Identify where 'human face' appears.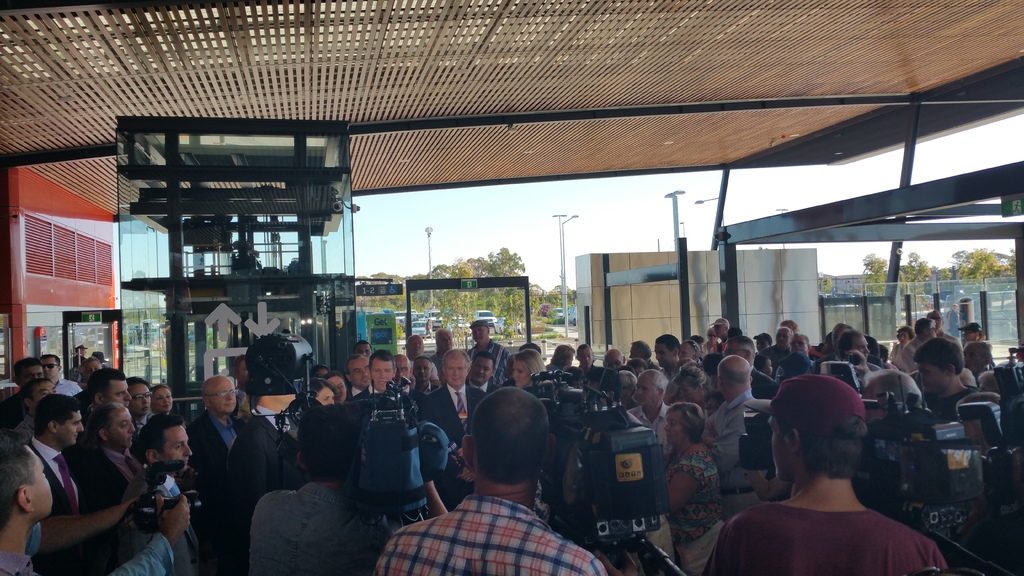
Appears at select_region(661, 416, 682, 438).
